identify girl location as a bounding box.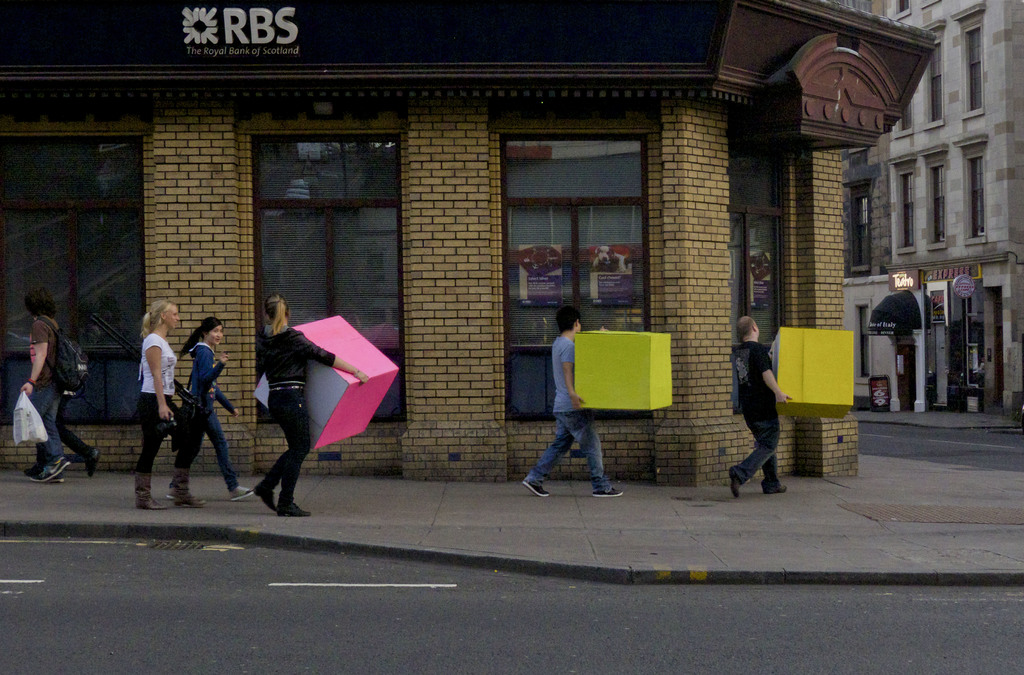
[252,291,367,514].
